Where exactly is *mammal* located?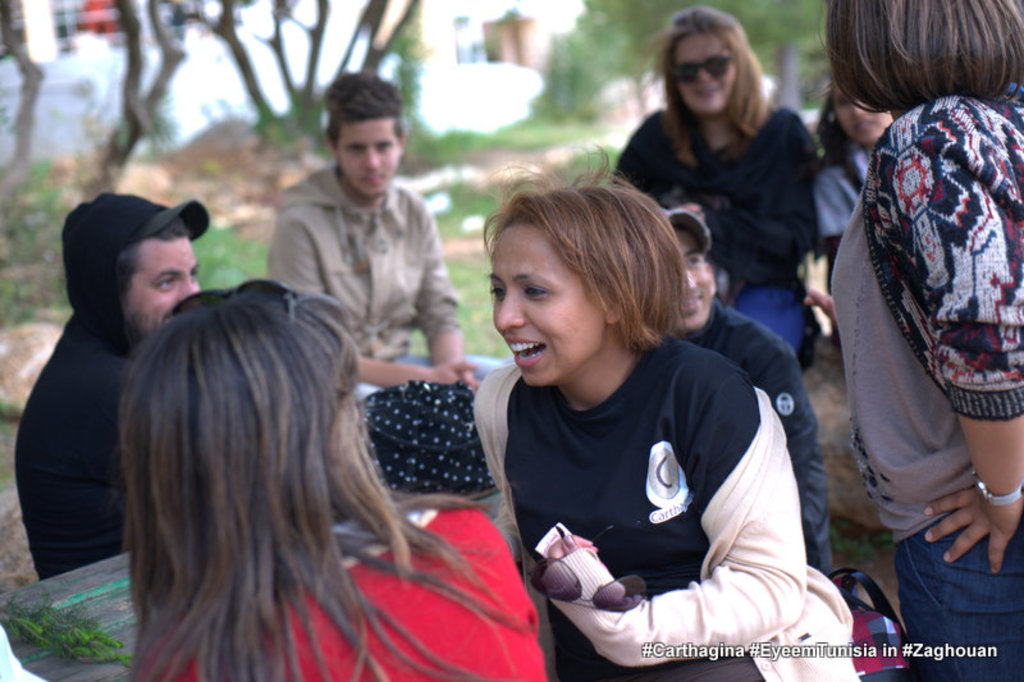
Its bounding box is (261, 69, 509, 454).
